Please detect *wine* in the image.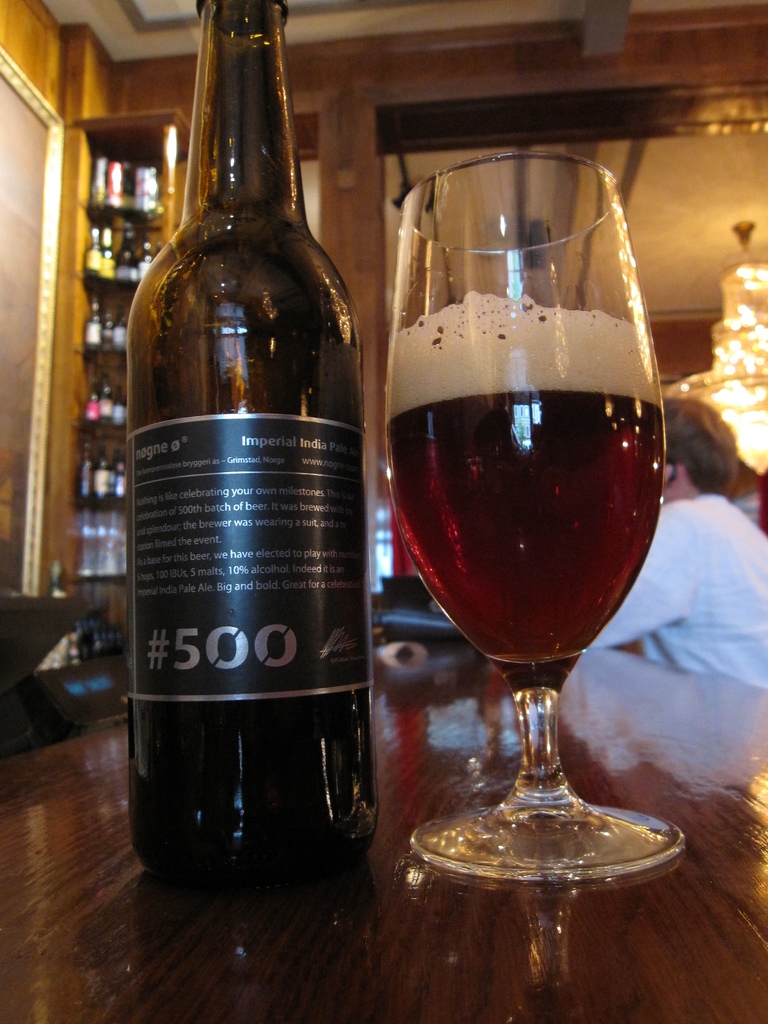
[362, 391, 656, 660].
